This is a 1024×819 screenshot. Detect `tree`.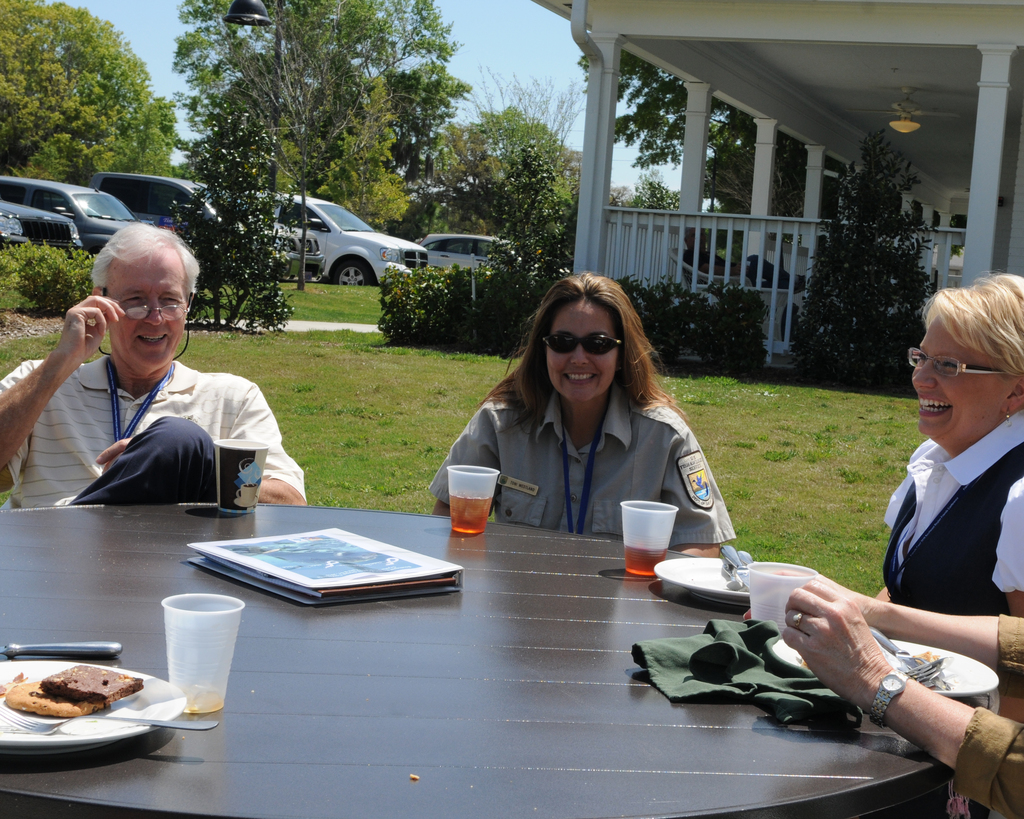
<box>3,0,193,169</box>.
